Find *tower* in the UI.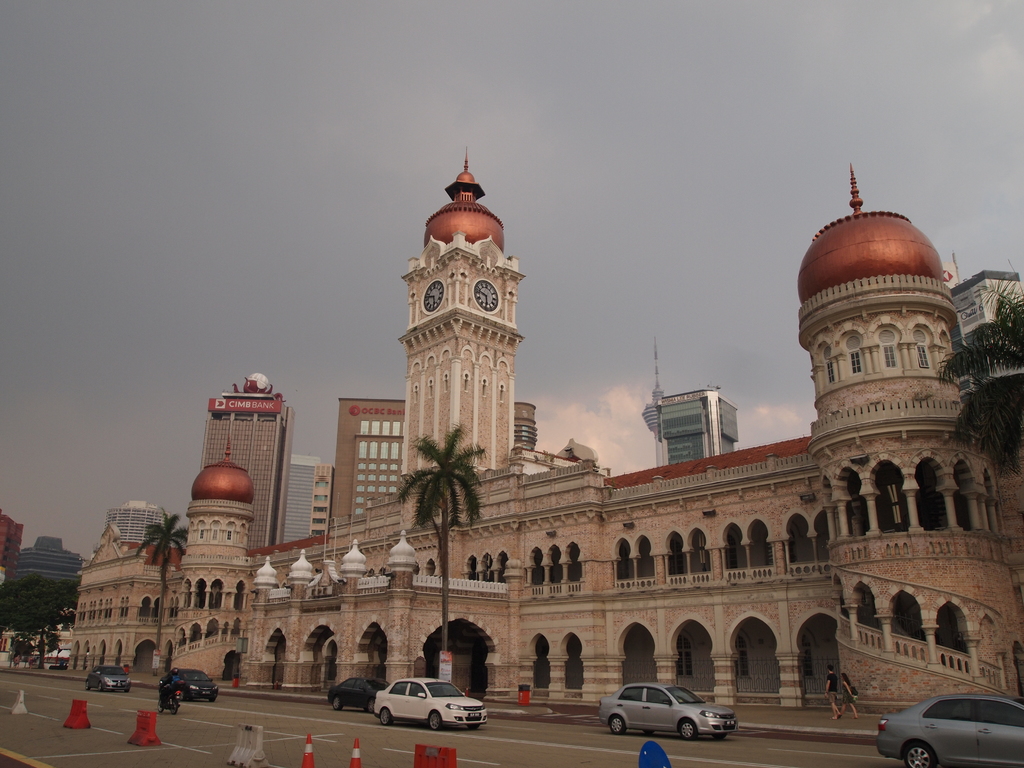
UI element at [0,541,79,596].
